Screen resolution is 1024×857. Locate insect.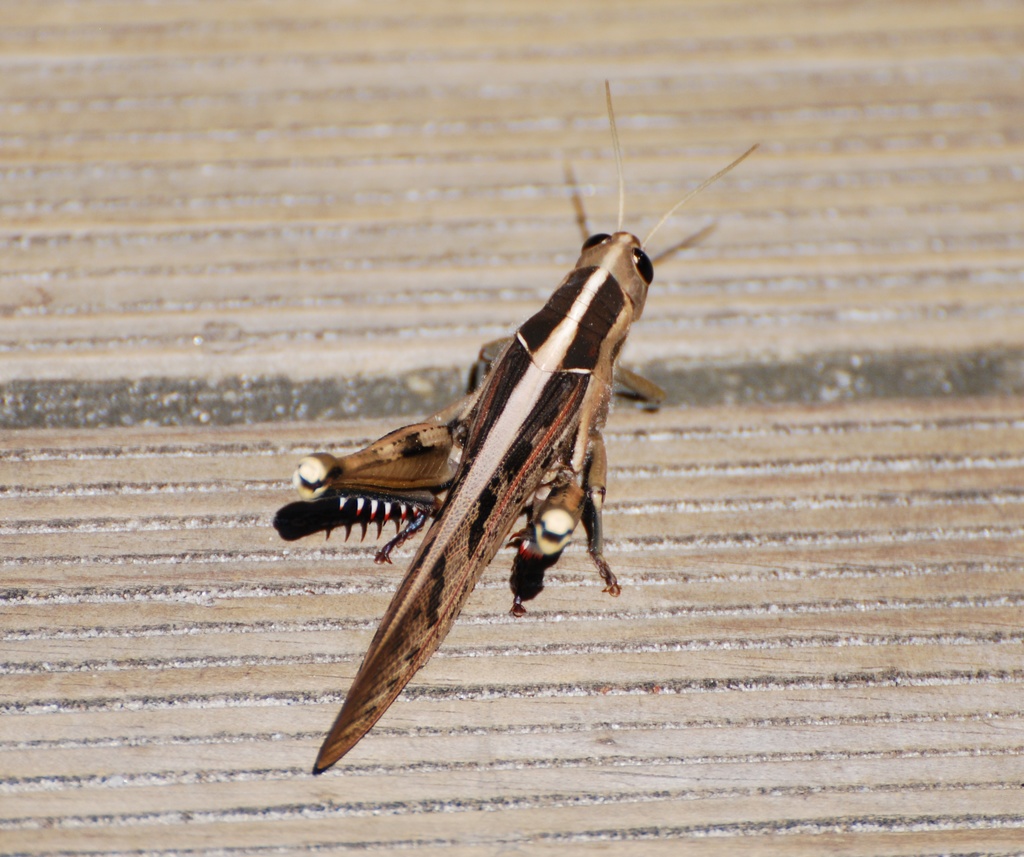
288/69/766/775.
